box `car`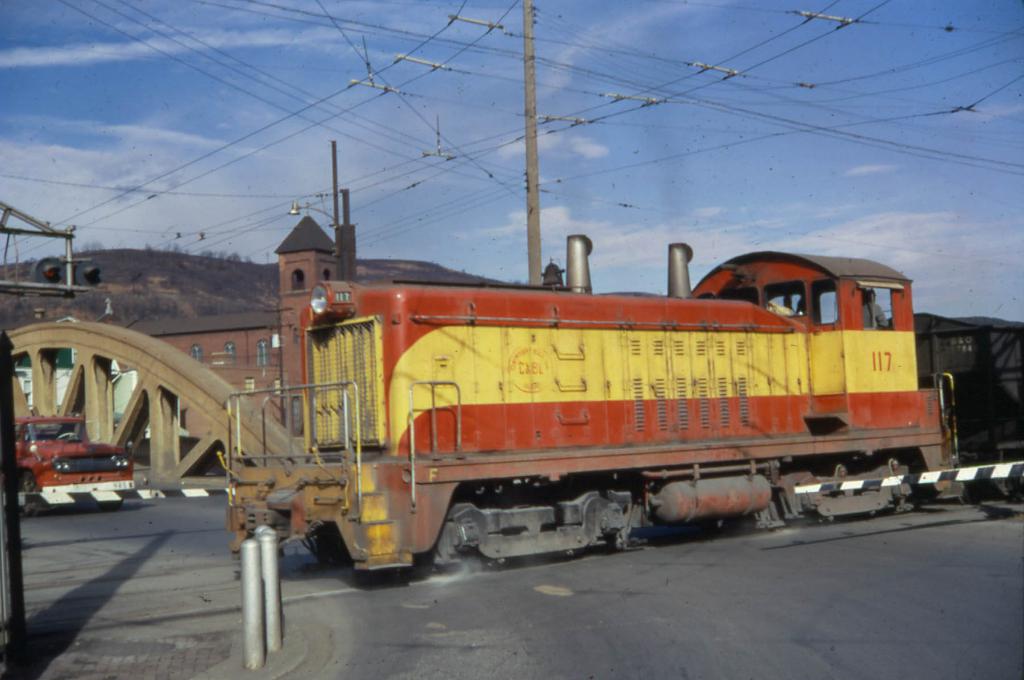
12:410:140:503
